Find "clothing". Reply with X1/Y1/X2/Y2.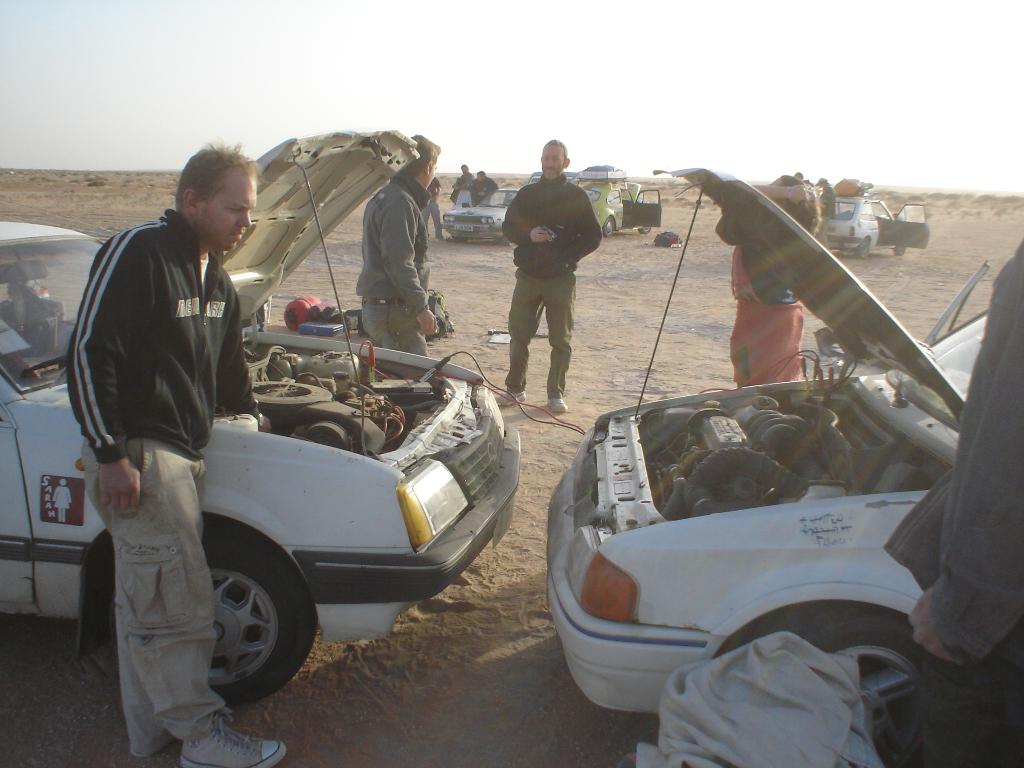
452/172/475/188.
